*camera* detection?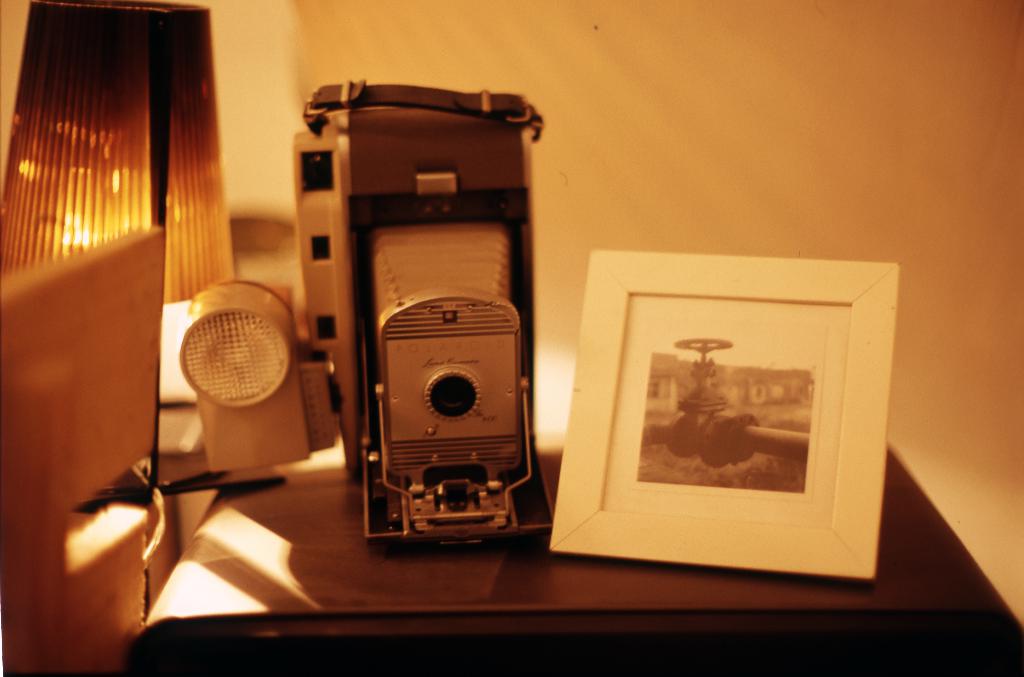
bbox=[177, 80, 554, 548]
